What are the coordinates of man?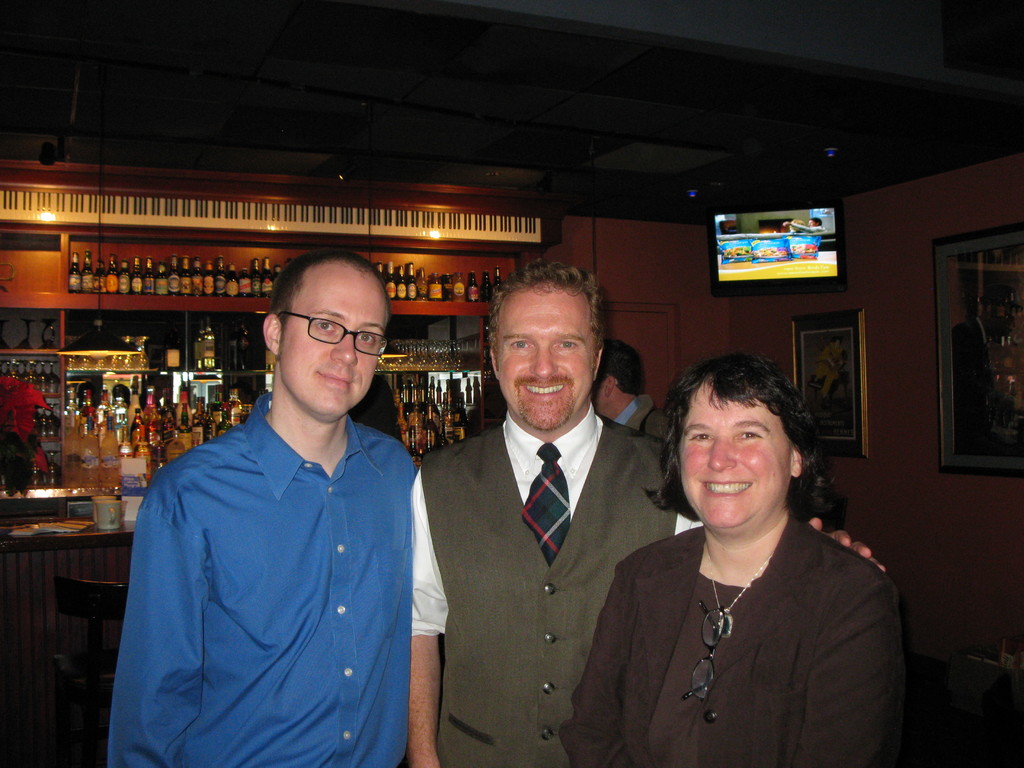
box(104, 250, 431, 762).
